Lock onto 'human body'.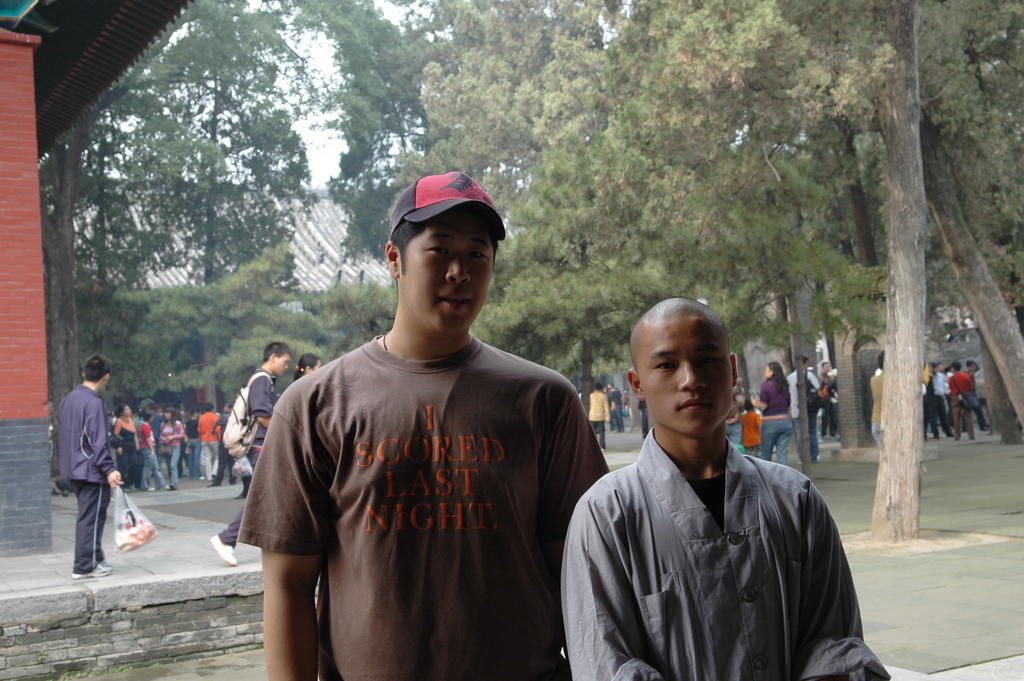
Locked: l=591, t=393, r=610, b=441.
